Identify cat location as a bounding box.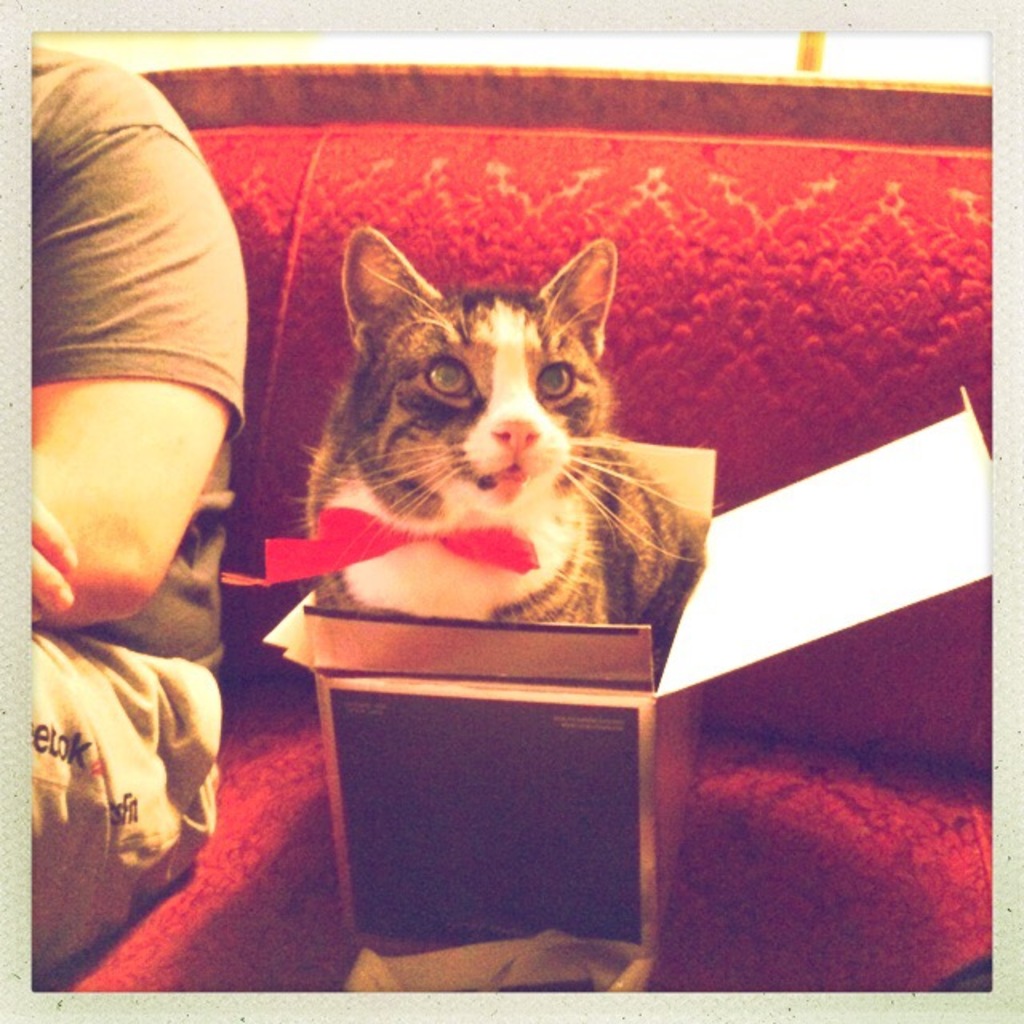
277:224:718:662.
